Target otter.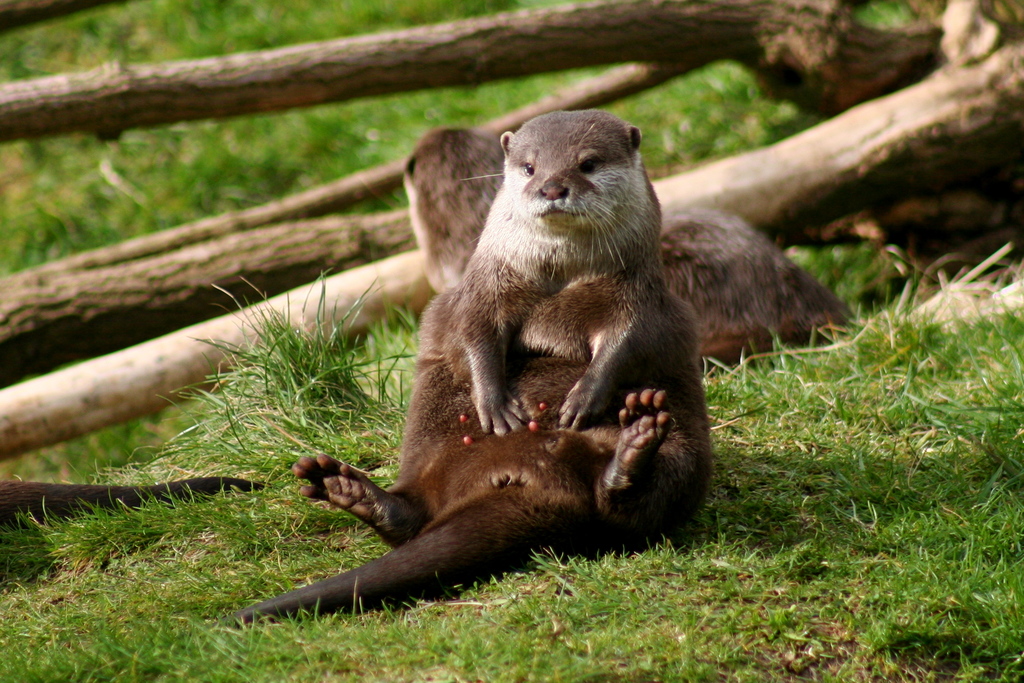
Target region: bbox(442, 108, 701, 432).
